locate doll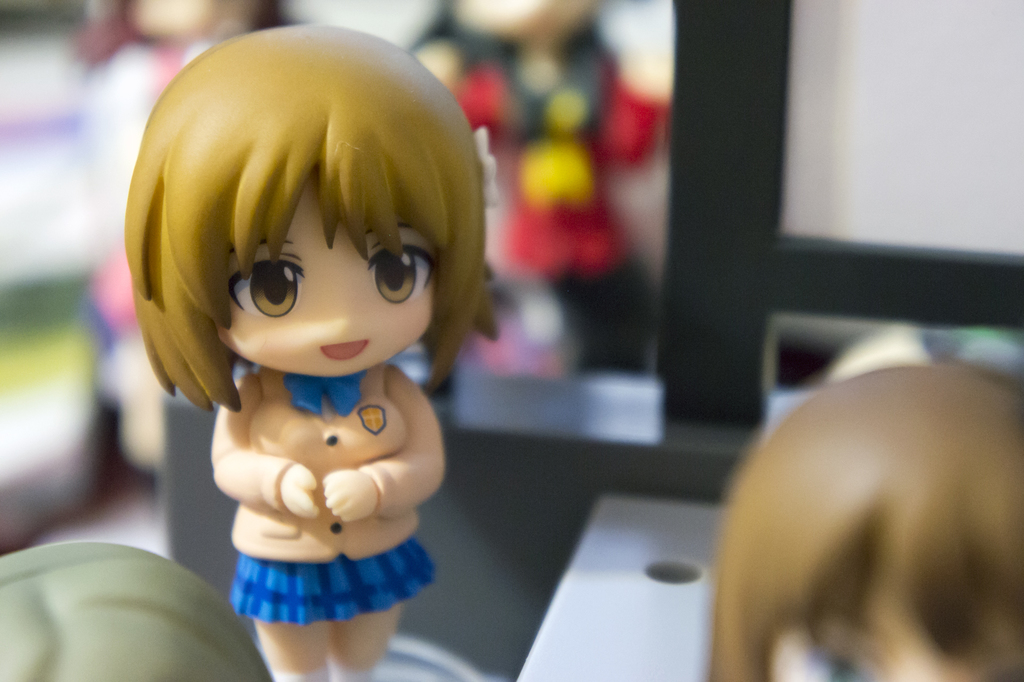
select_region(120, 37, 468, 658)
